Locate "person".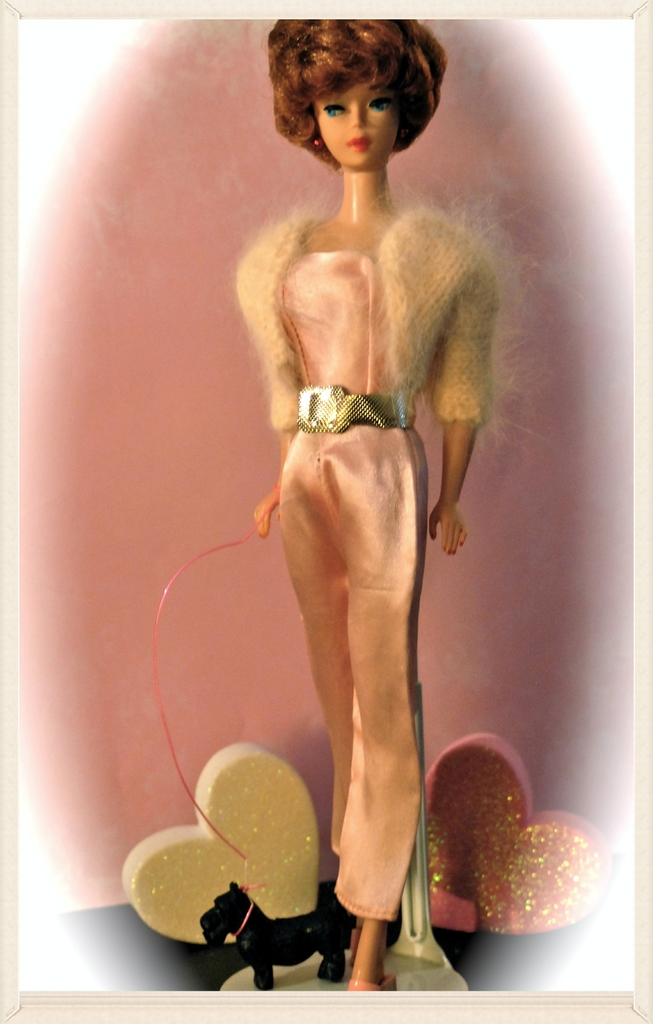
Bounding box: BBox(160, 0, 514, 1022).
